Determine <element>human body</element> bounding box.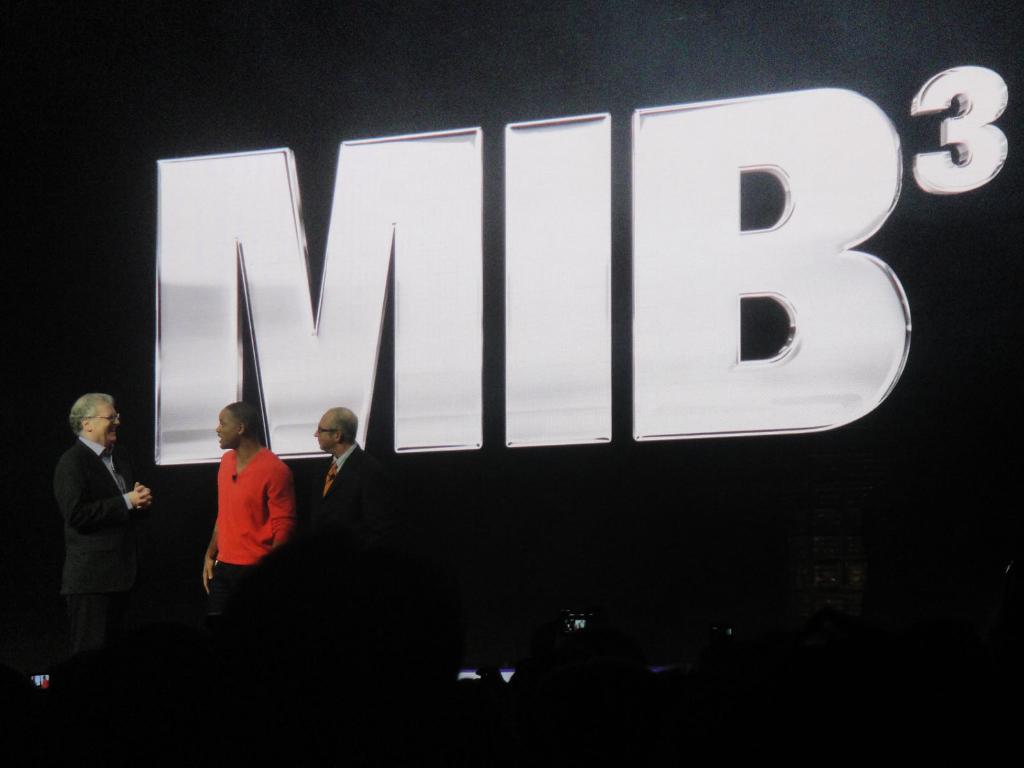
Determined: x1=201, y1=447, x2=301, y2=594.
